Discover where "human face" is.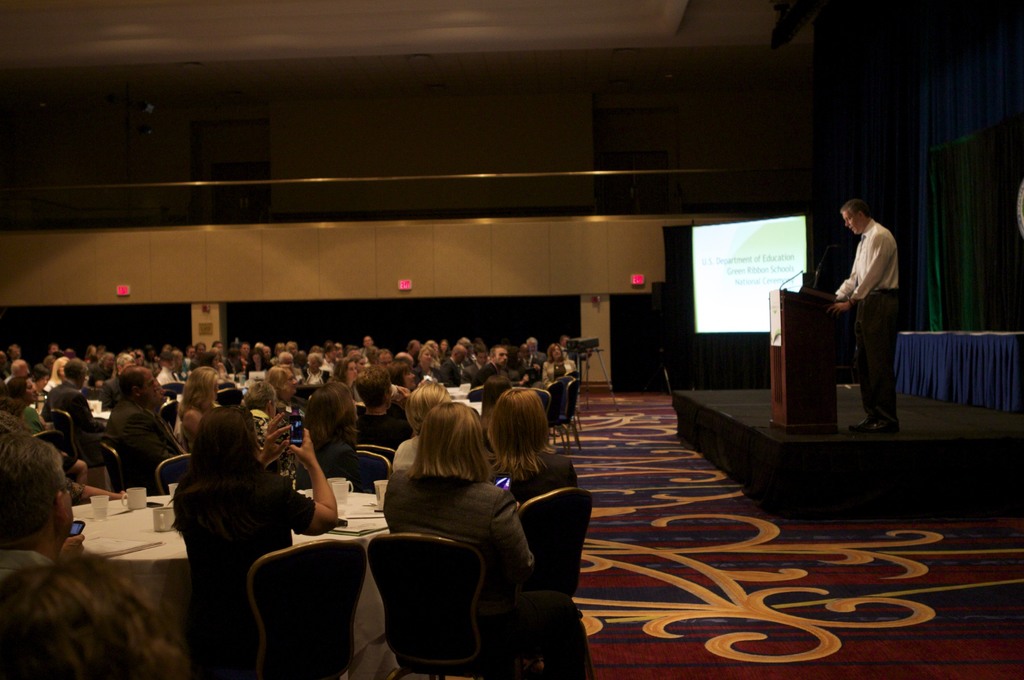
Discovered at 521,347,531,358.
